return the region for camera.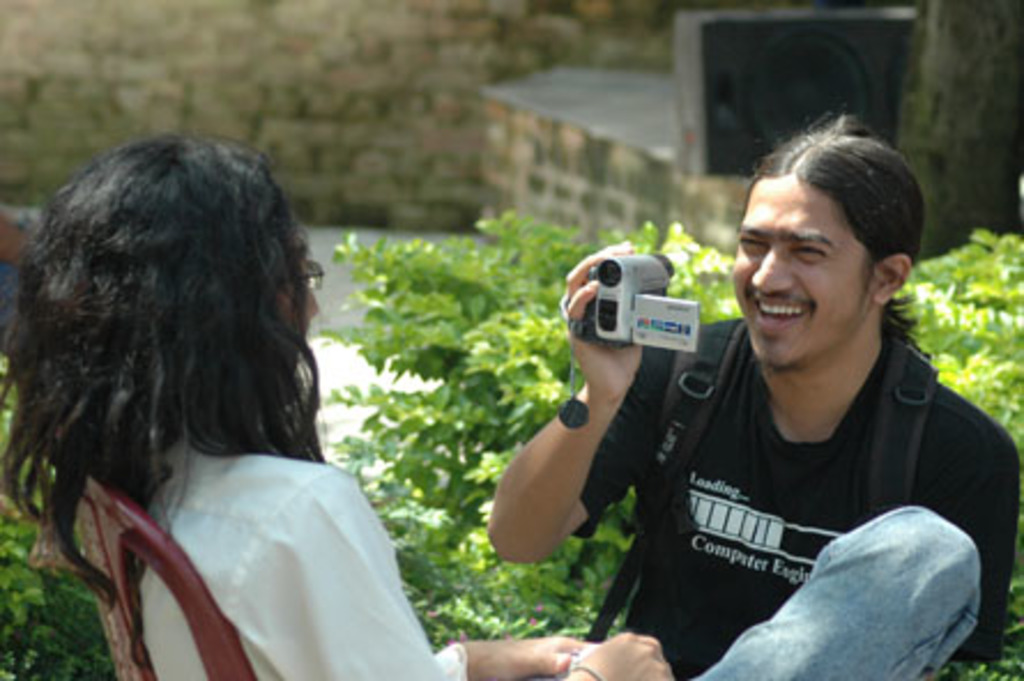
(561,246,702,357).
